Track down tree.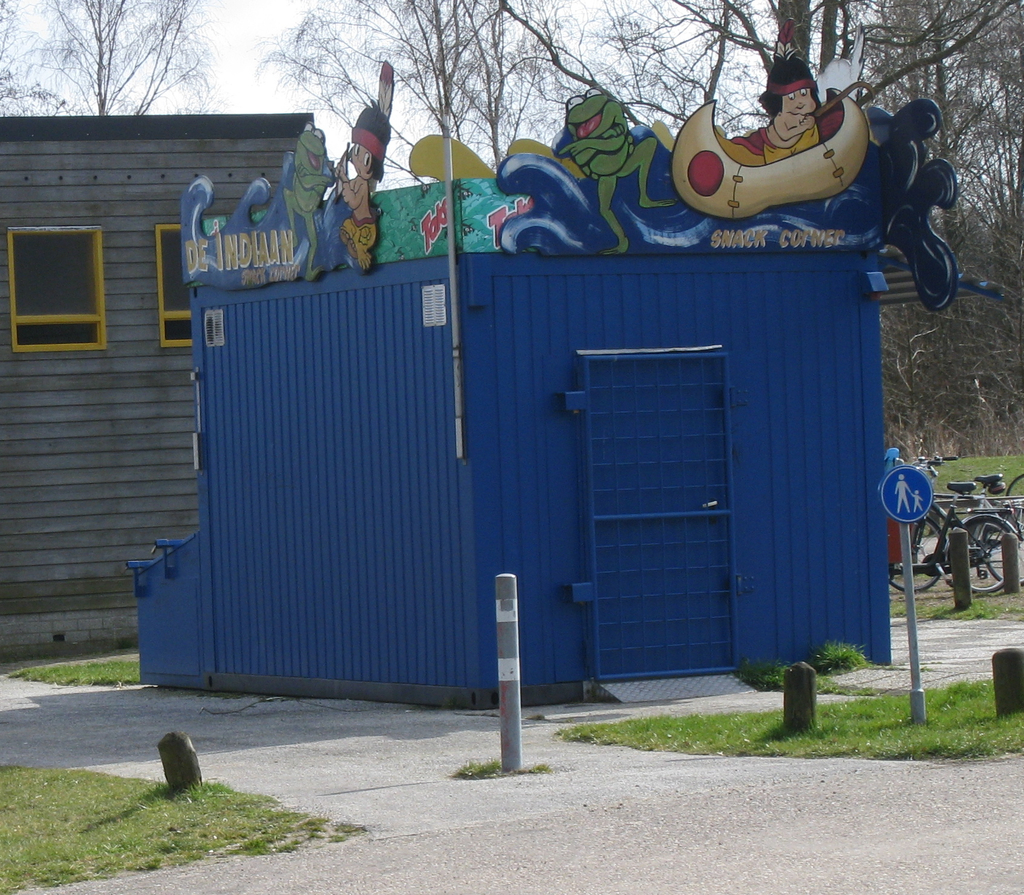
Tracked to {"left": 0, "top": 0, "right": 230, "bottom": 113}.
